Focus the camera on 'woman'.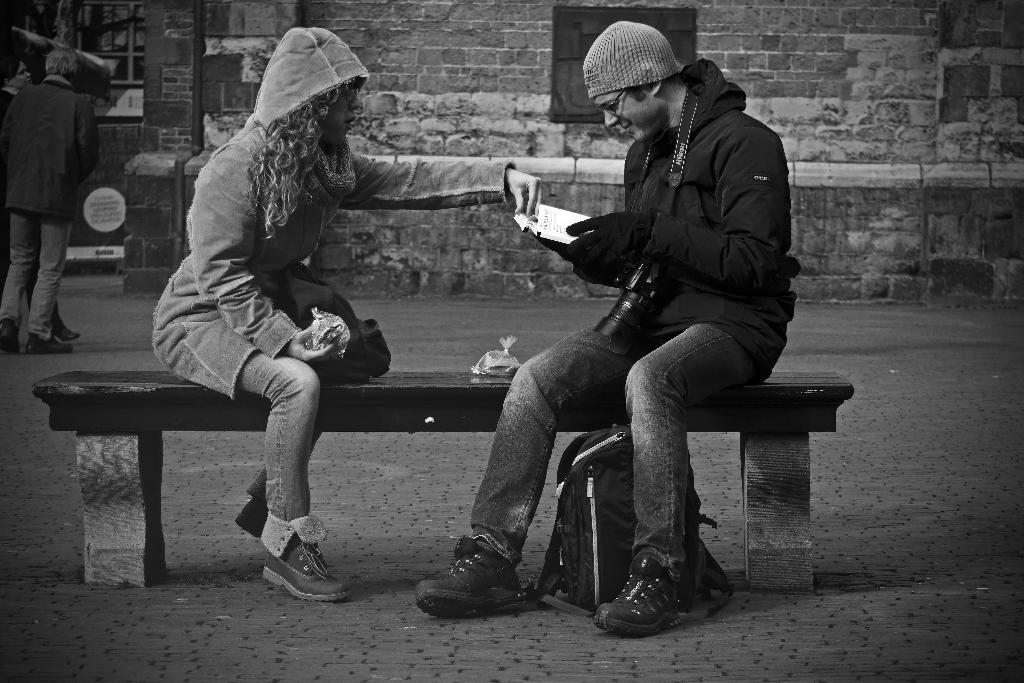
Focus region: bbox=(0, 62, 85, 343).
